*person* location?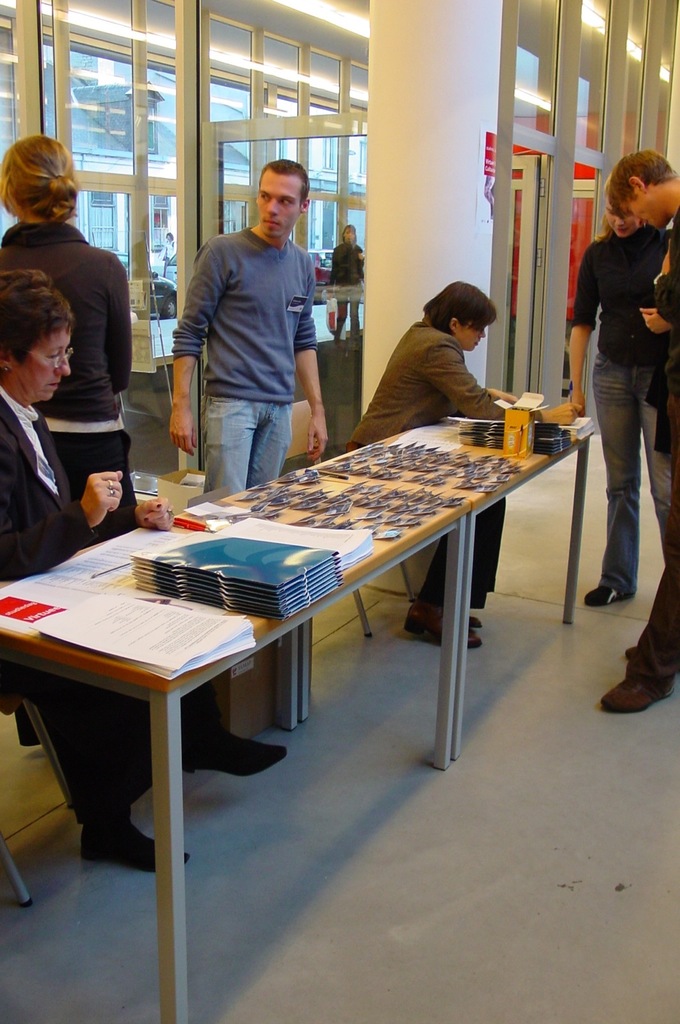
detection(567, 190, 668, 612)
